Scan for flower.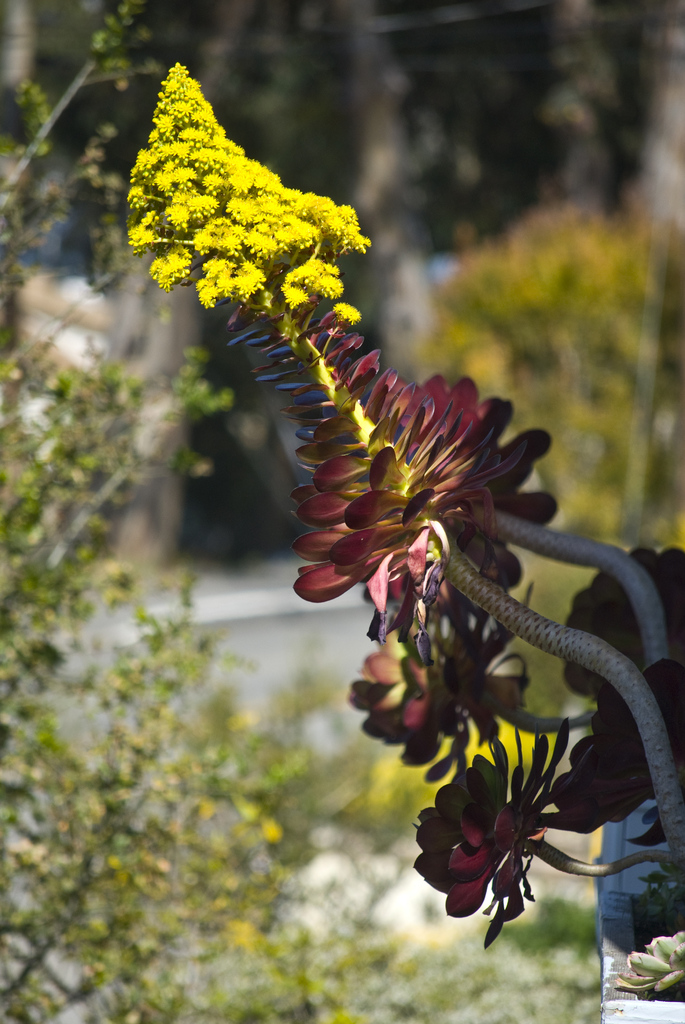
Scan result: <bbox>423, 742, 607, 926</bbox>.
